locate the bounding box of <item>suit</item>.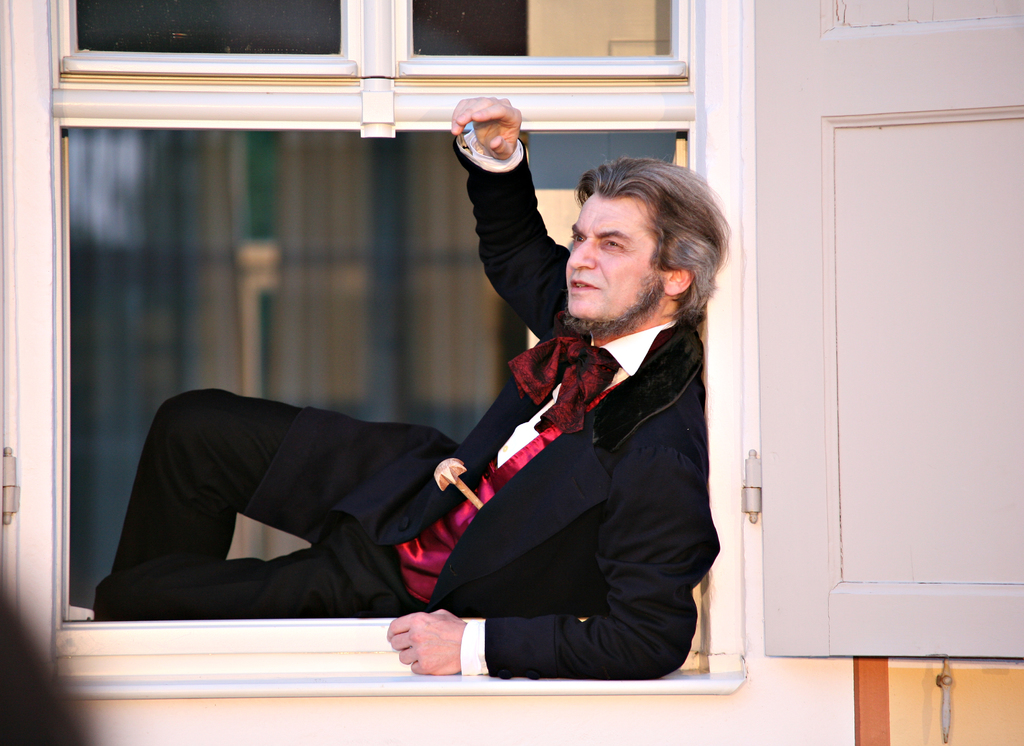
Bounding box: [89, 124, 715, 685].
